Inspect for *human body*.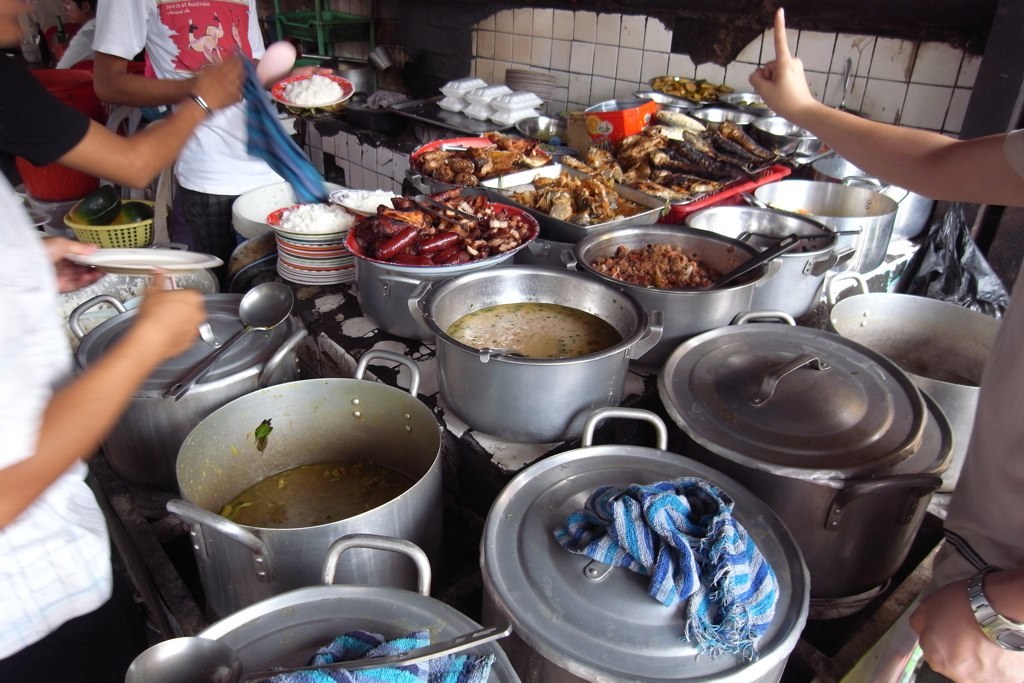
Inspection: x1=89 y1=0 x2=341 y2=220.
